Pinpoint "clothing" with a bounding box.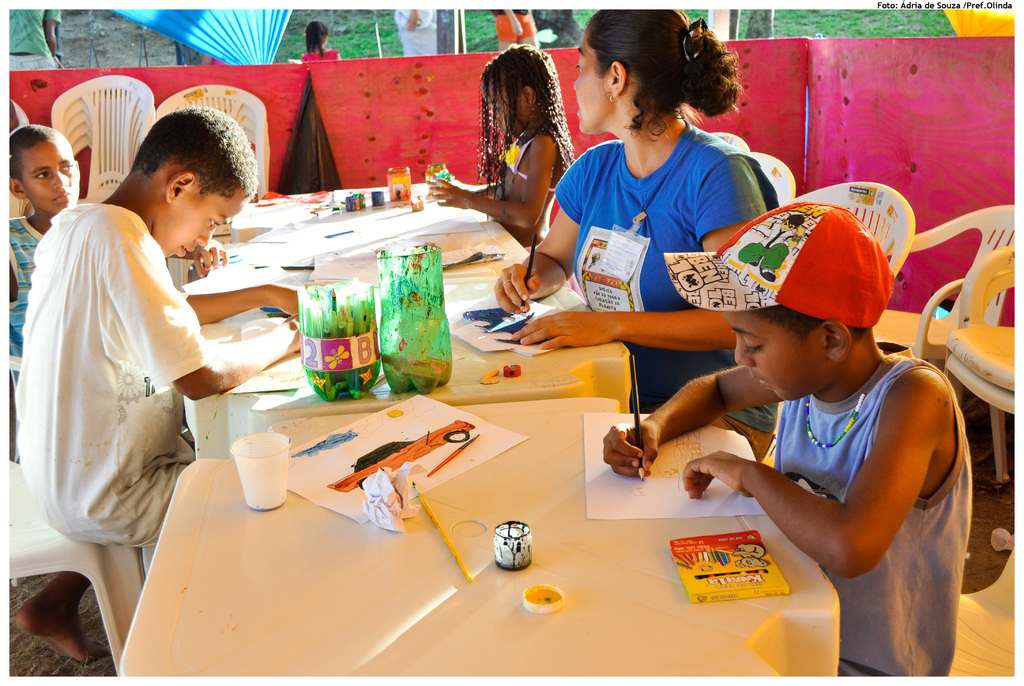
<box>545,118,774,406</box>.
